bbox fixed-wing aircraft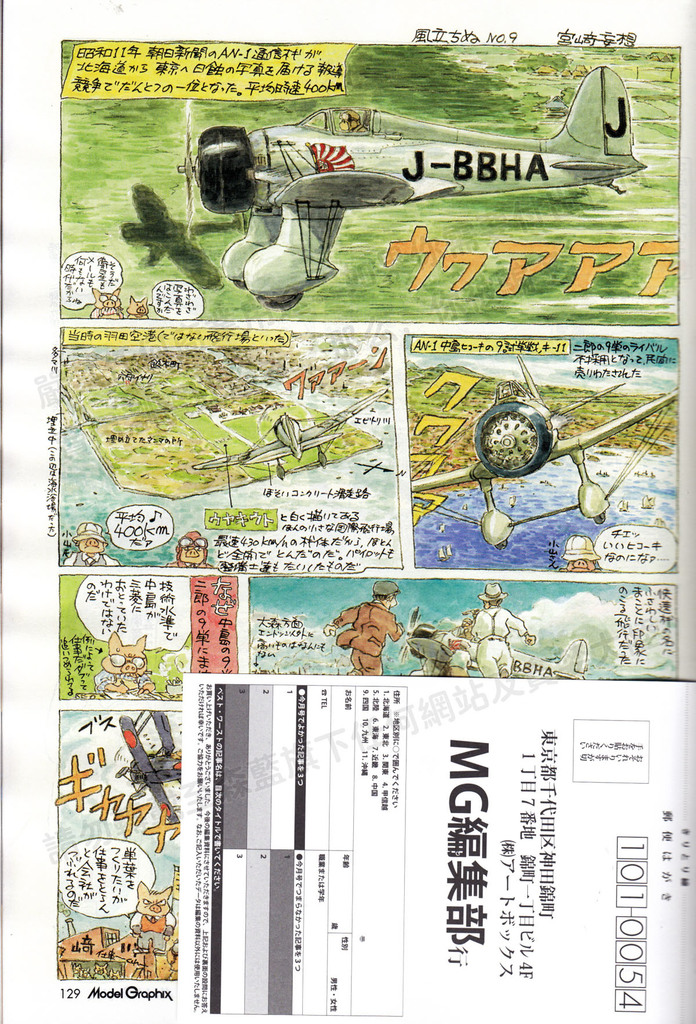
<box>416,360,682,545</box>
